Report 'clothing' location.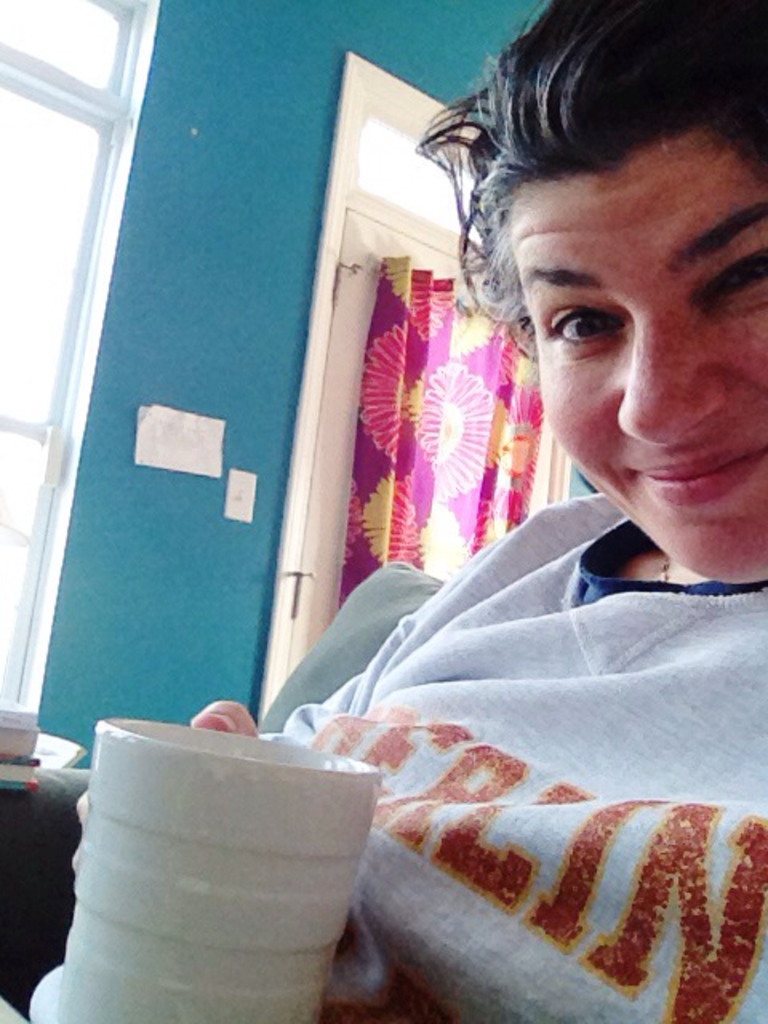
Report: (left=253, top=486, right=765, bottom=1022).
